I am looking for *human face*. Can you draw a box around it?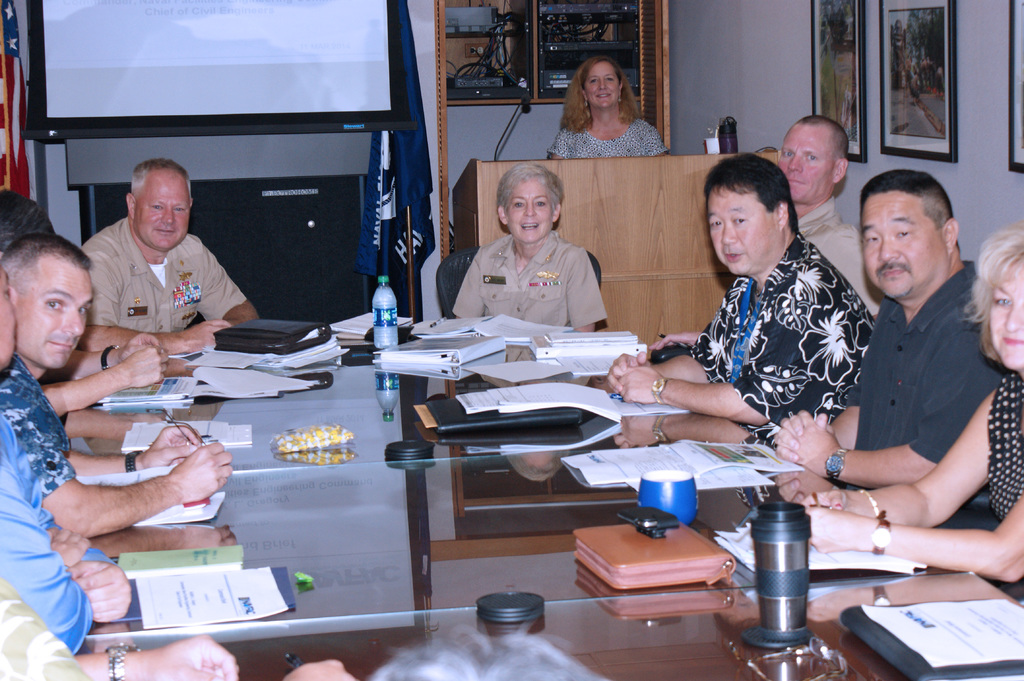
Sure, the bounding box is 506/180/550/241.
